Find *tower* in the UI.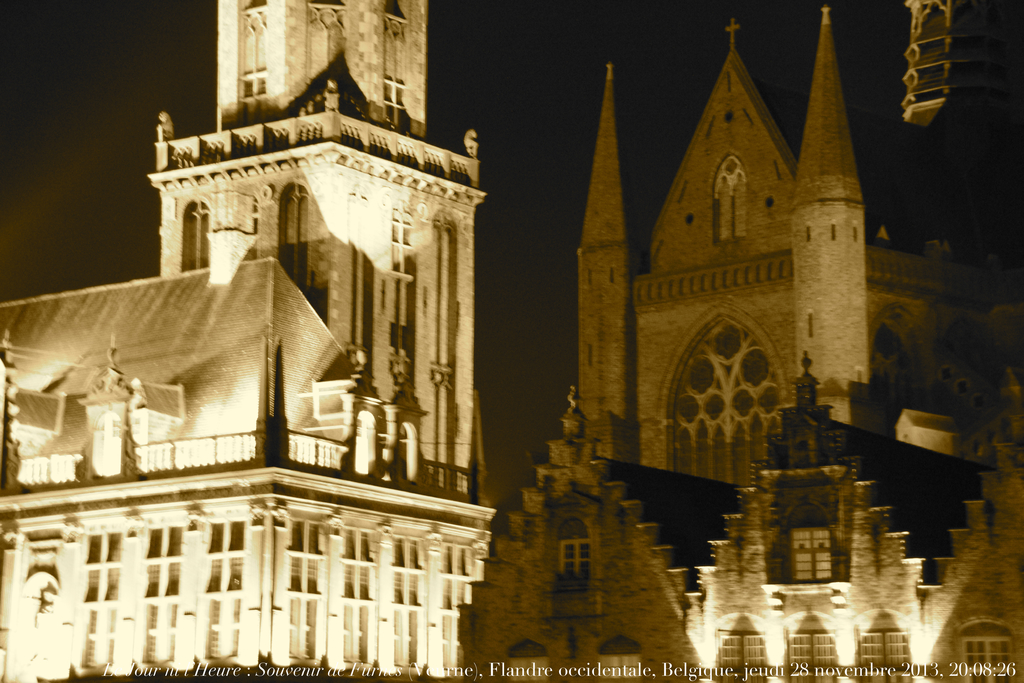
UI element at 147,0,489,497.
